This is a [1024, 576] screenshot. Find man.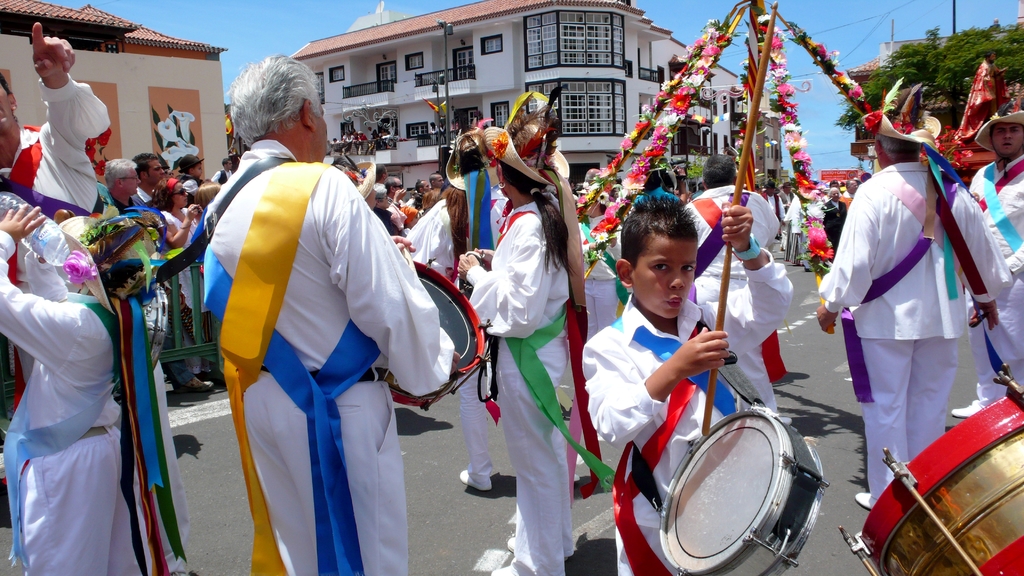
Bounding box: 182/49/429/575.
